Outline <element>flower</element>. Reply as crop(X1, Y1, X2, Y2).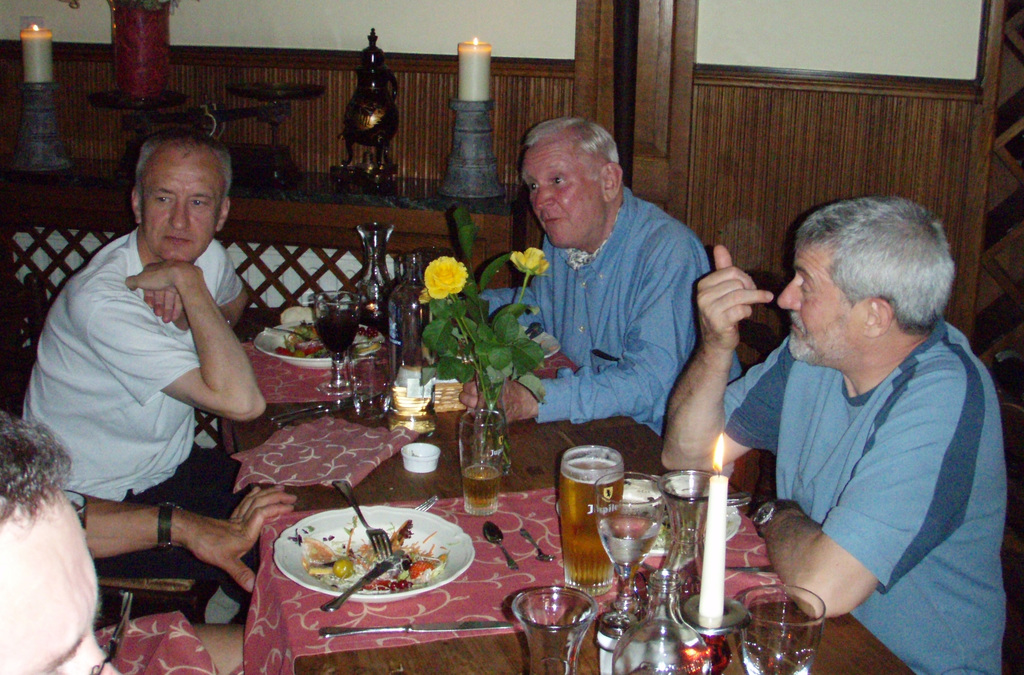
crop(407, 244, 479, 311).
